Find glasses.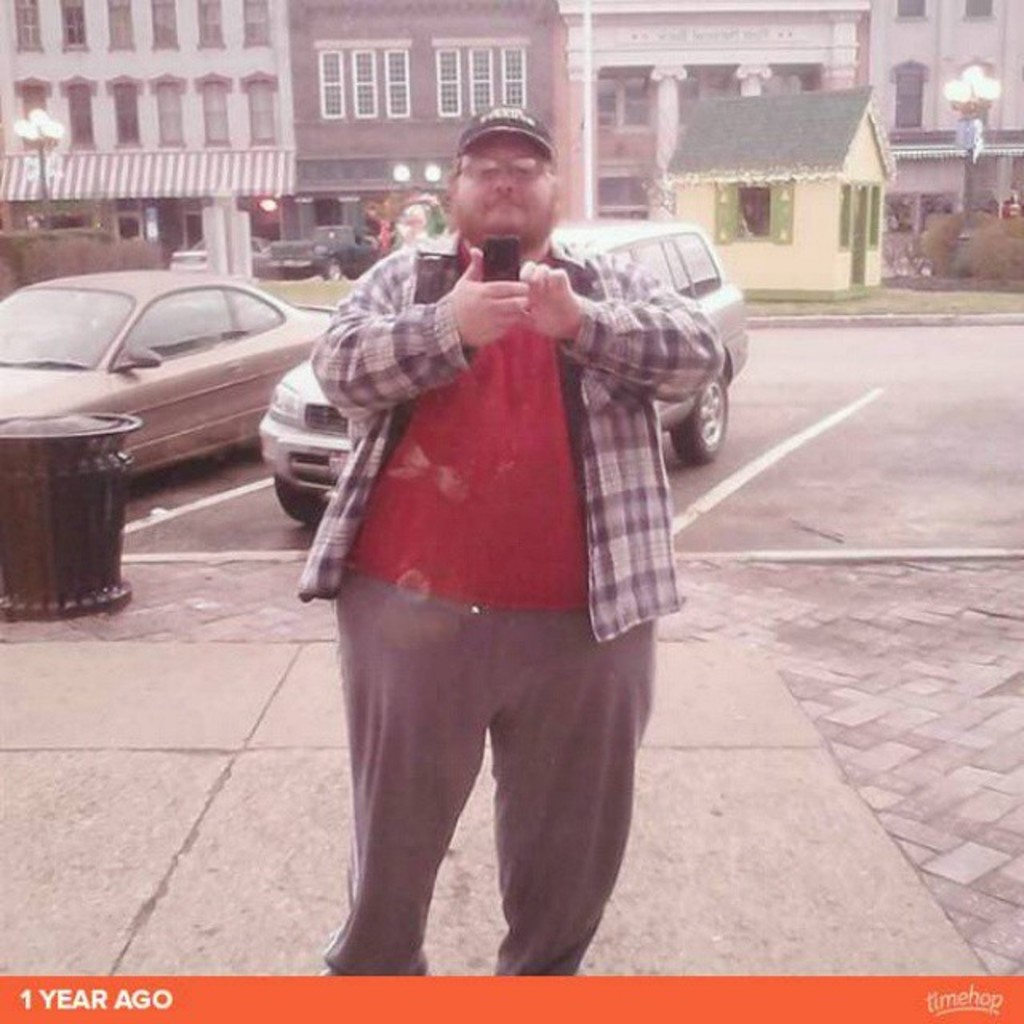
region(440, 154, 550, 187).
